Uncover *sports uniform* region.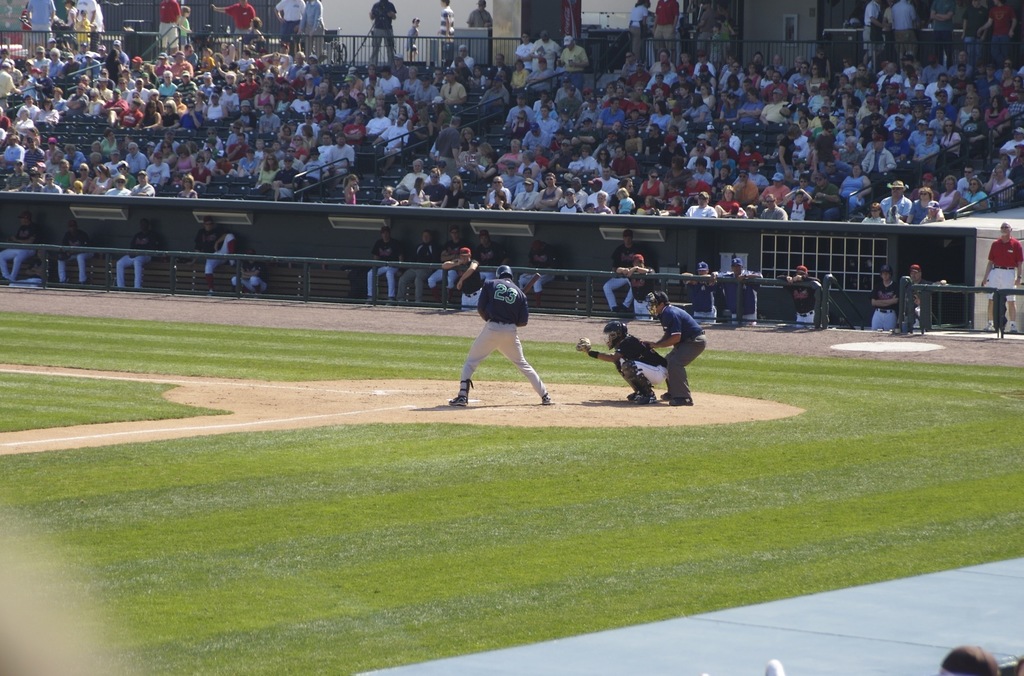
Uncovered: [780, 267, 818, 328].
